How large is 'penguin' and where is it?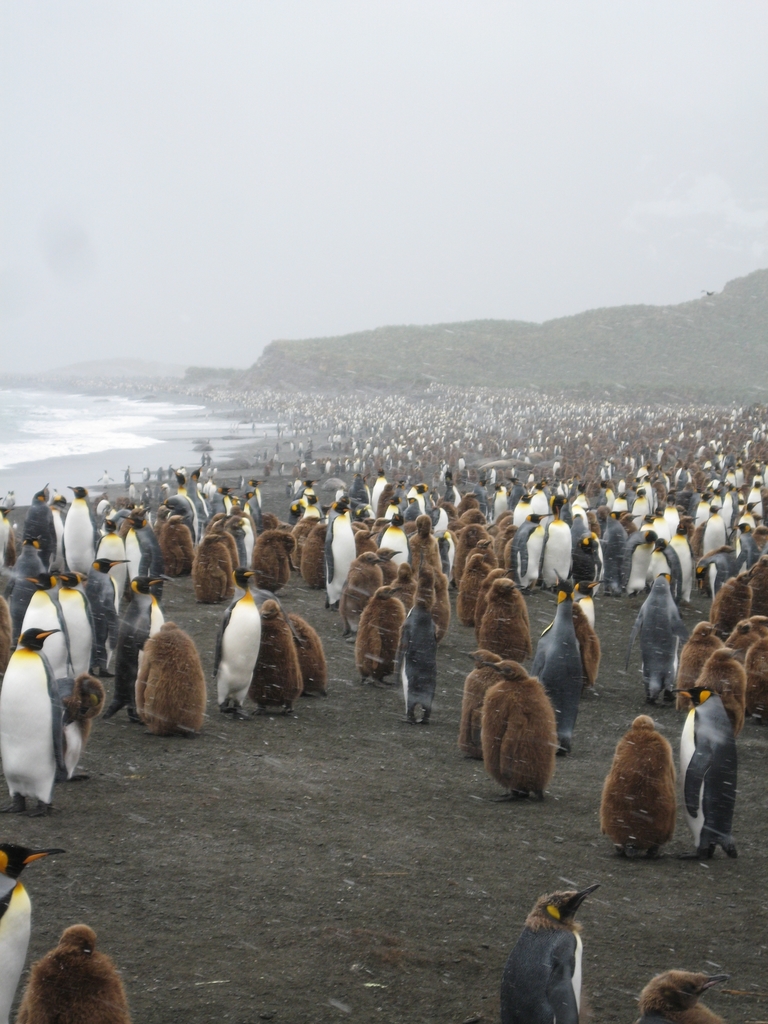
Bounding box: crop(732, 531, 751, 575).
